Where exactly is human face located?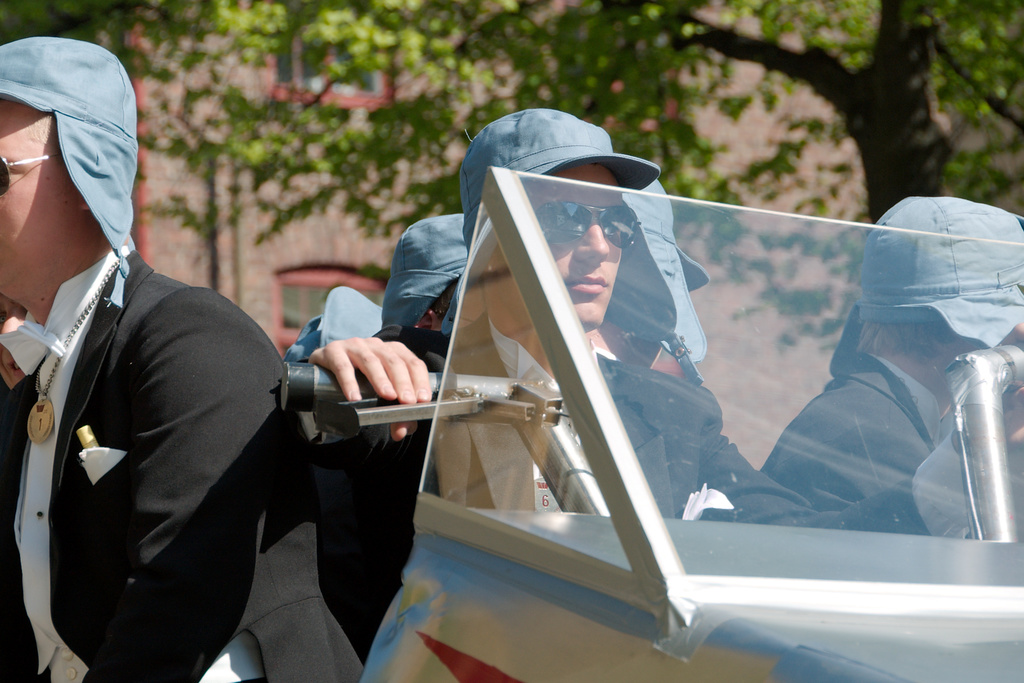
Its bounding box is BBox(494, 162, 625, 328).
